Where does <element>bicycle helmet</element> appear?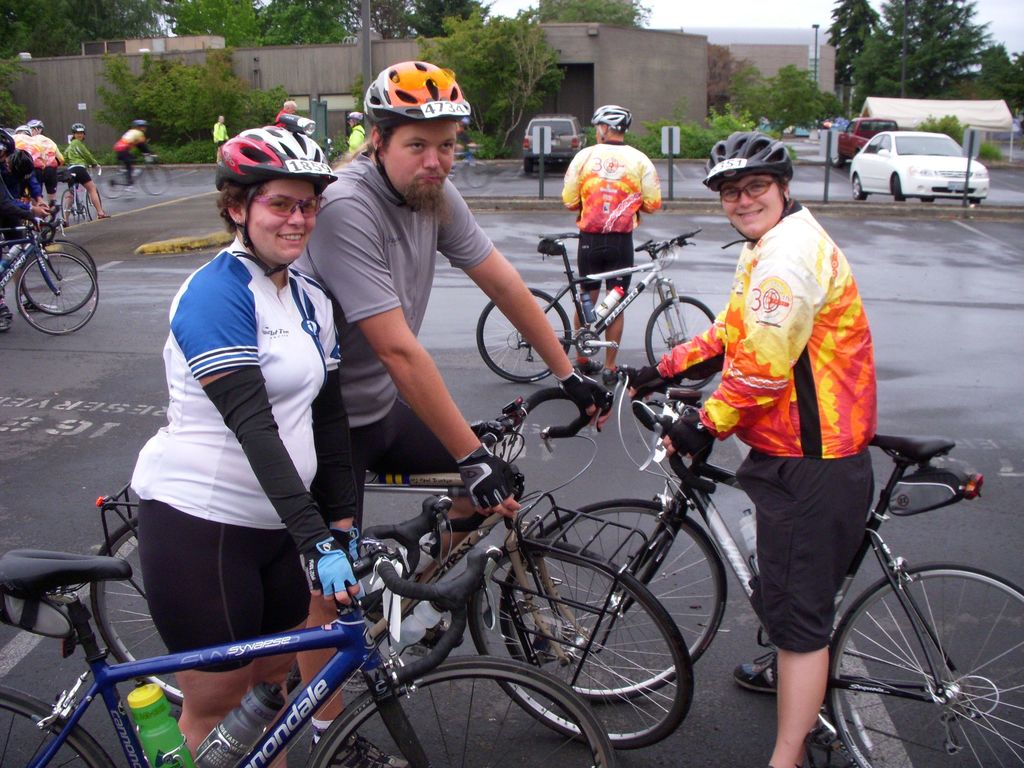
Appears at [214, 120, 335, 271].
